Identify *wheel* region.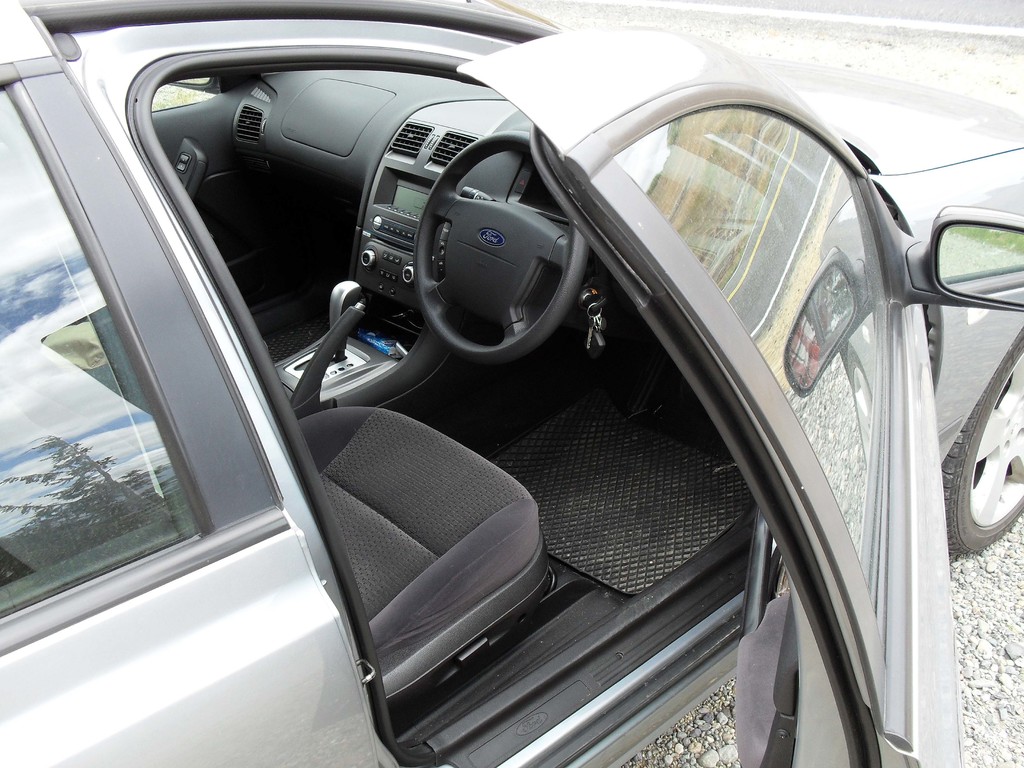
Region: x1=942, y1=333, x2=1023, y2=556.
